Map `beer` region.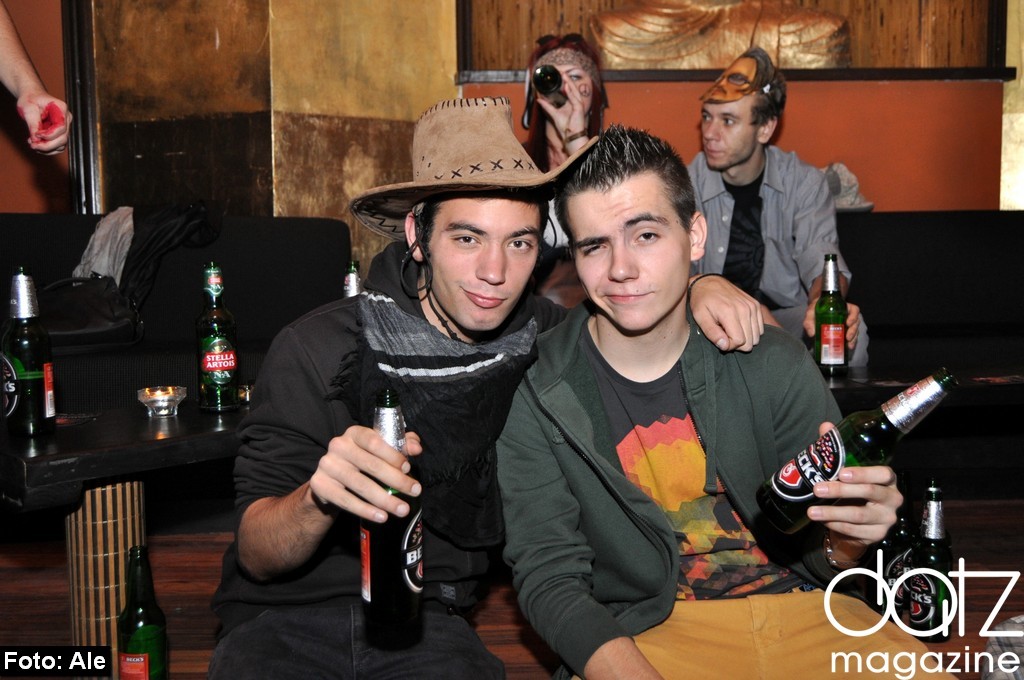
Mapped to region(355, 387, 428, 621).
